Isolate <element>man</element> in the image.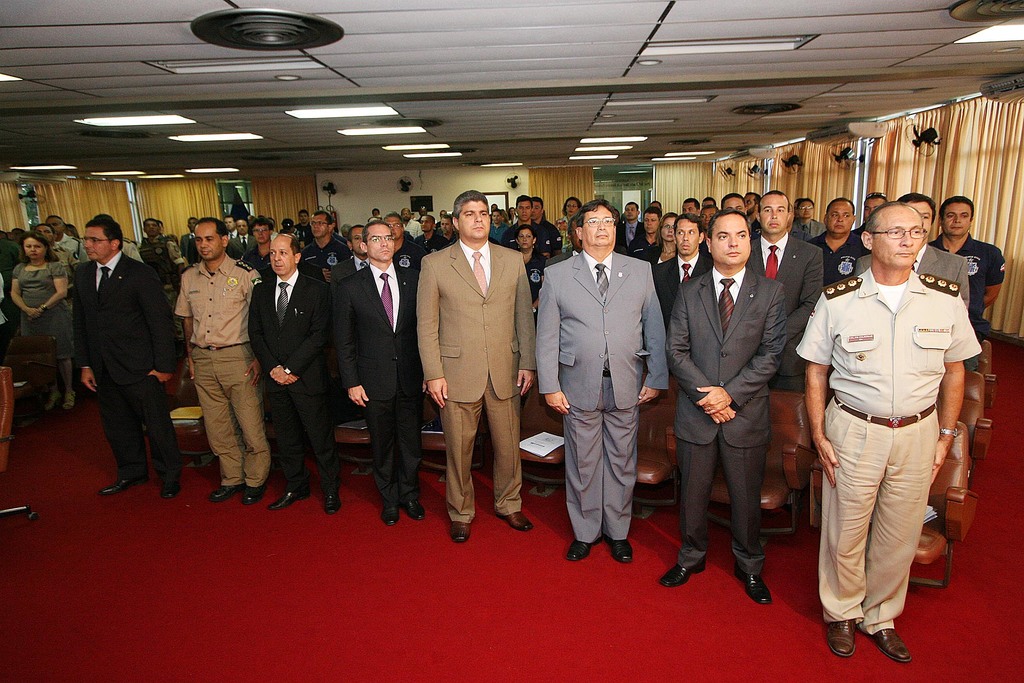
Isolated region: <box>627,206,660,262</box>.
